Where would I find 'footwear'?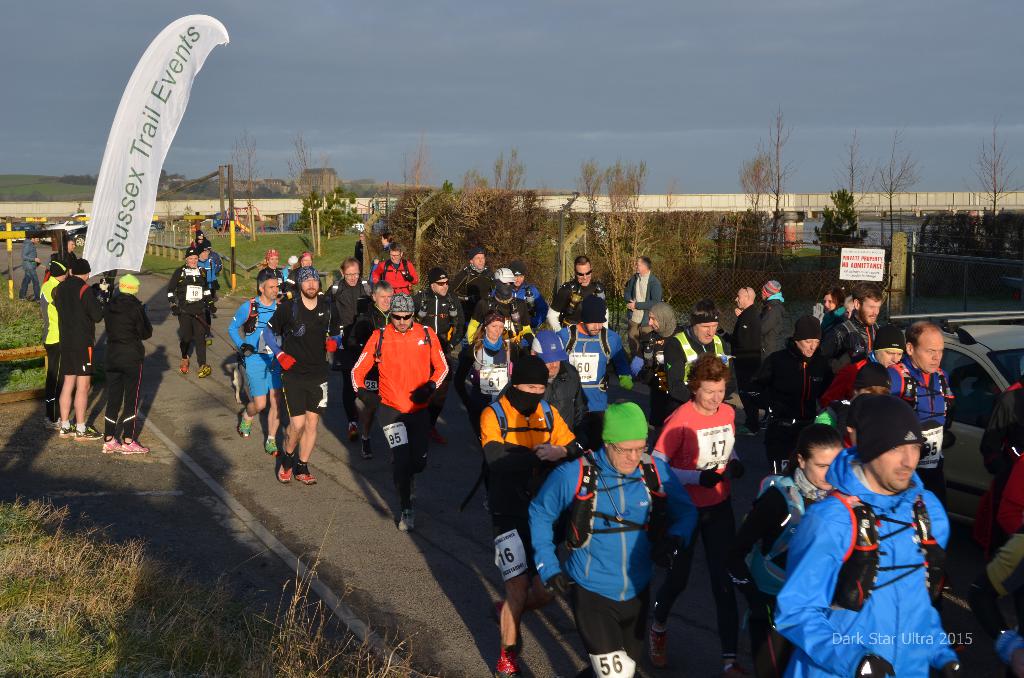
At 650/625/667/674.
